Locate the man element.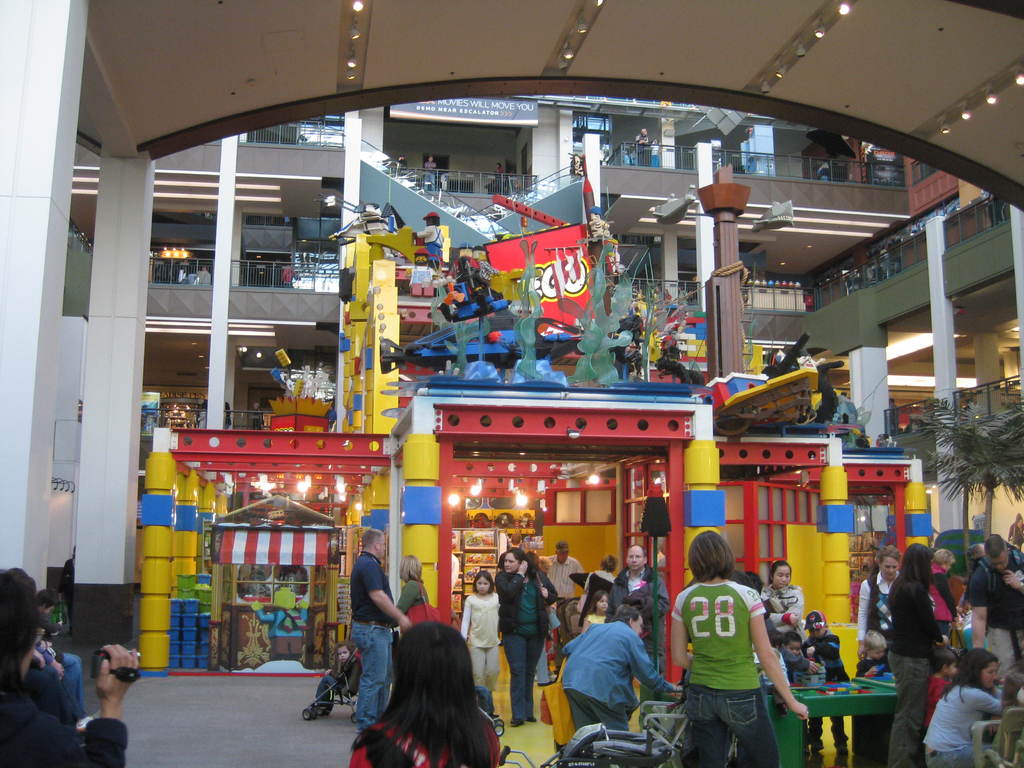
Element bbox: box=[193, 264, 209, 288].
